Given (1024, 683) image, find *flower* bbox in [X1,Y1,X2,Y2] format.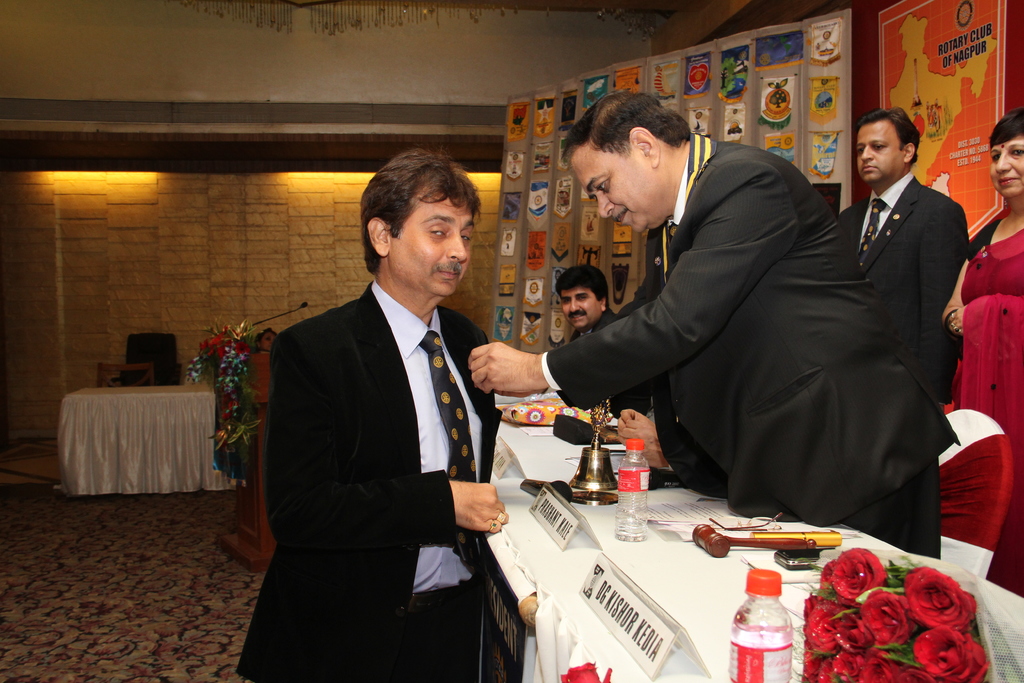
[866,586,899,632].
